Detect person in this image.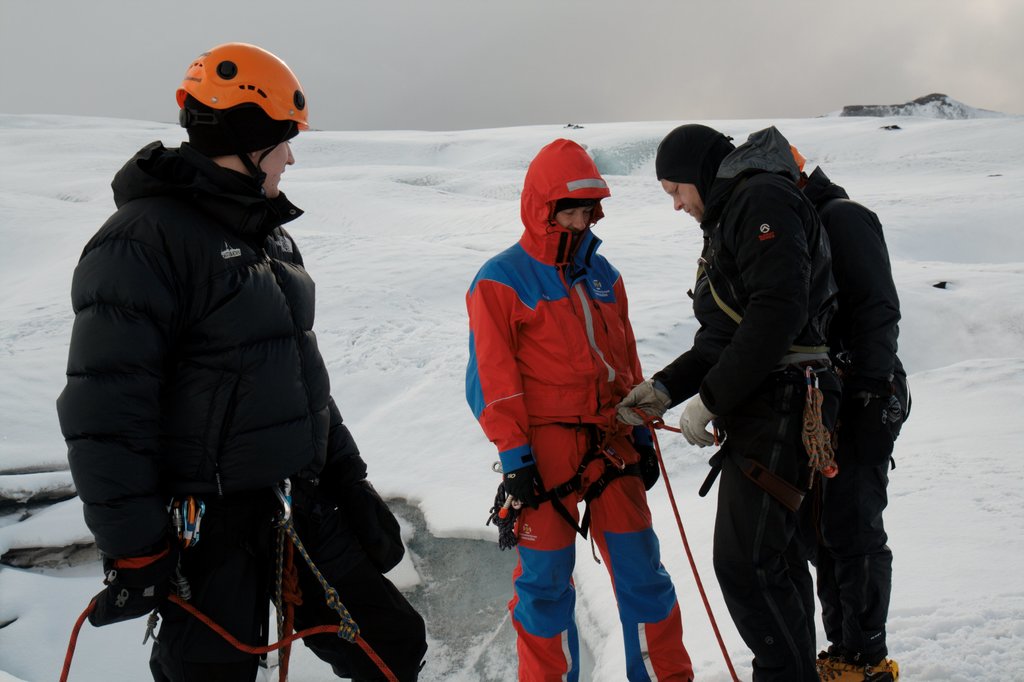
Detection: [left=60, top=40, right=434, bottom=681].
